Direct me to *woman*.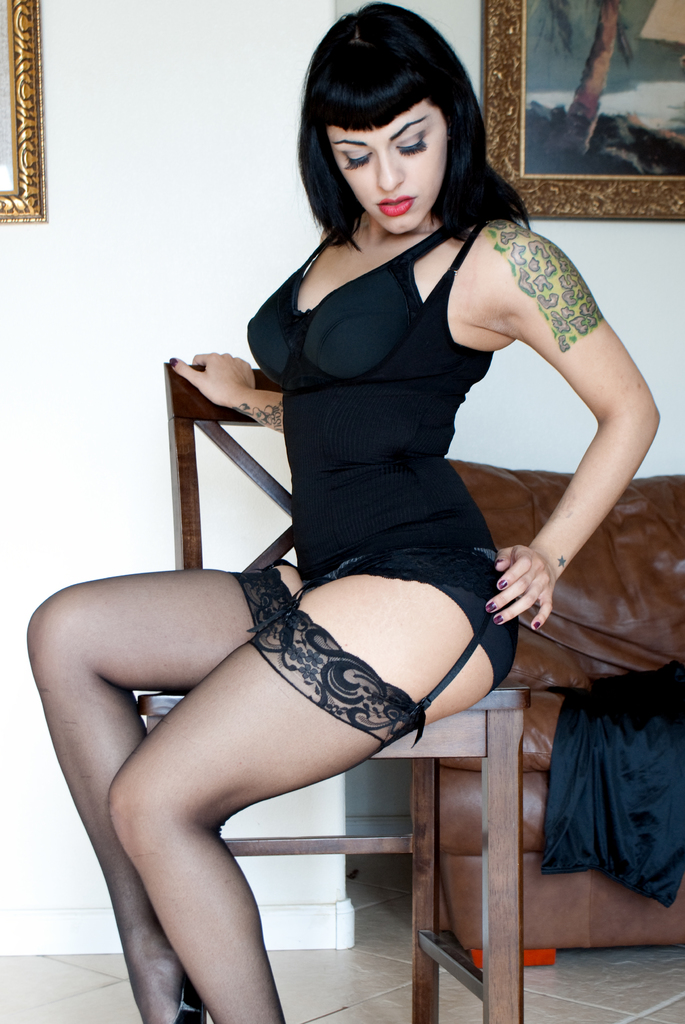
Direction: detection(22, 0, 663, 1023).
